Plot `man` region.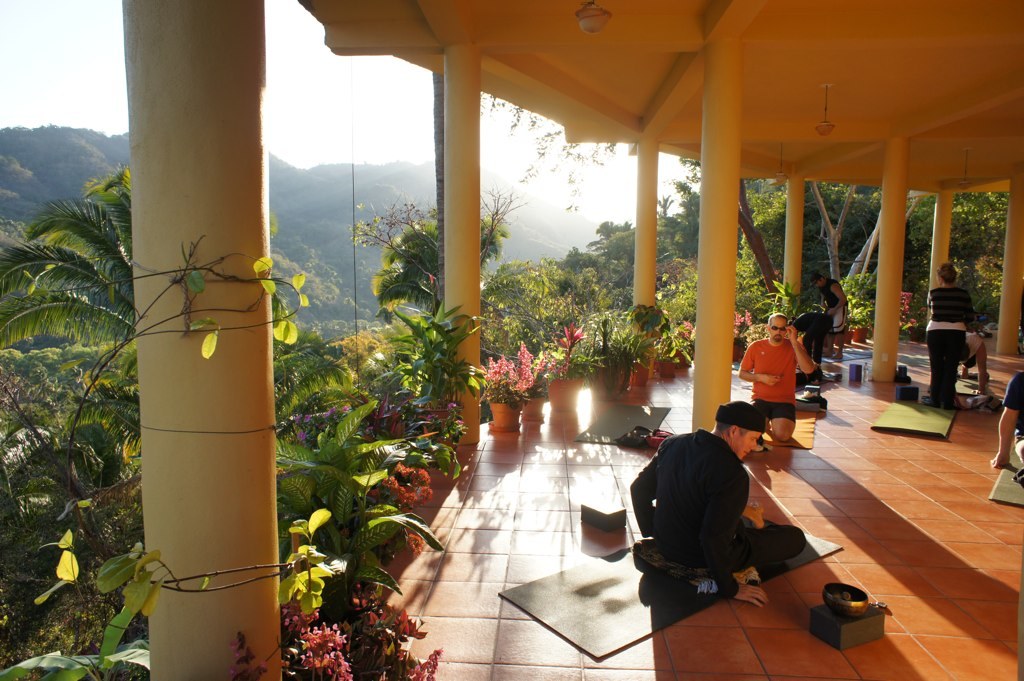
Plotted at select_region(791, 313, 829, 360).
